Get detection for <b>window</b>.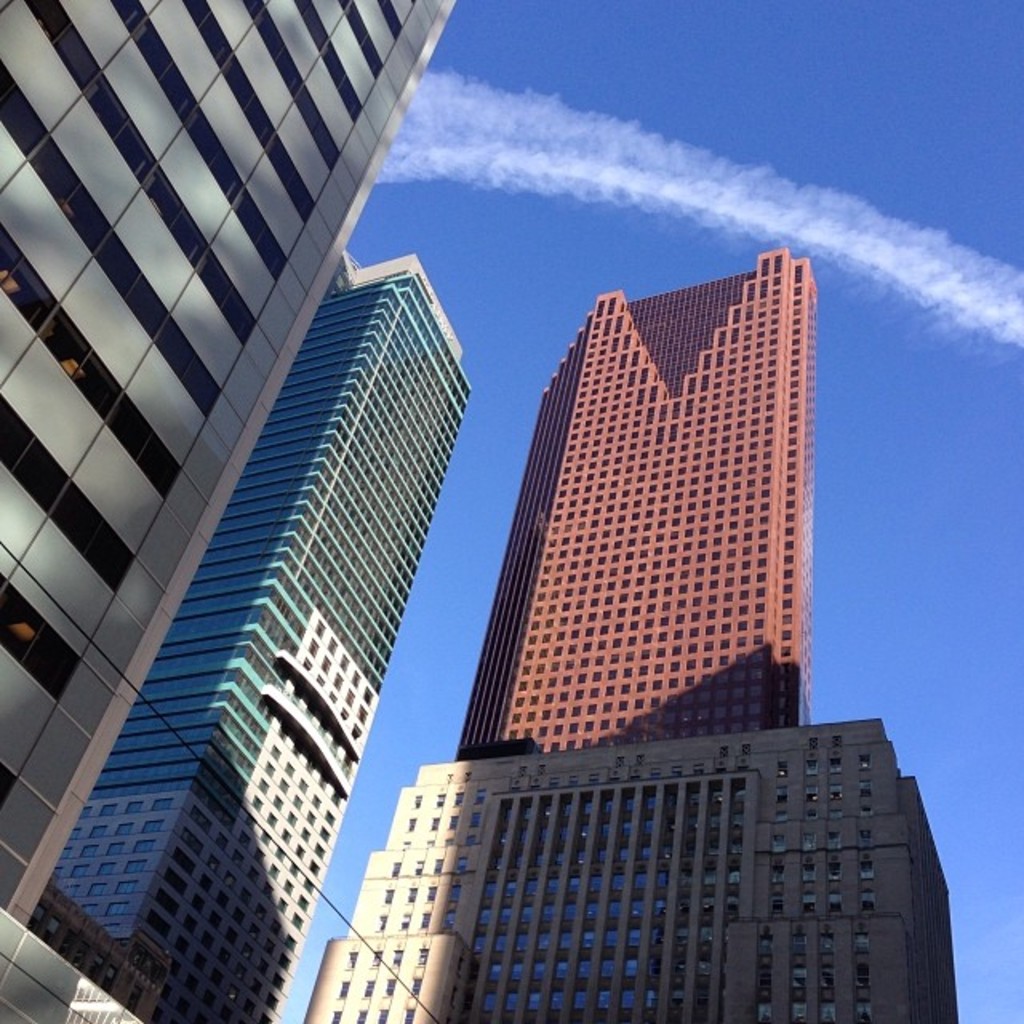
Detection: (left=418, top=952, right=427, bottom=963).
